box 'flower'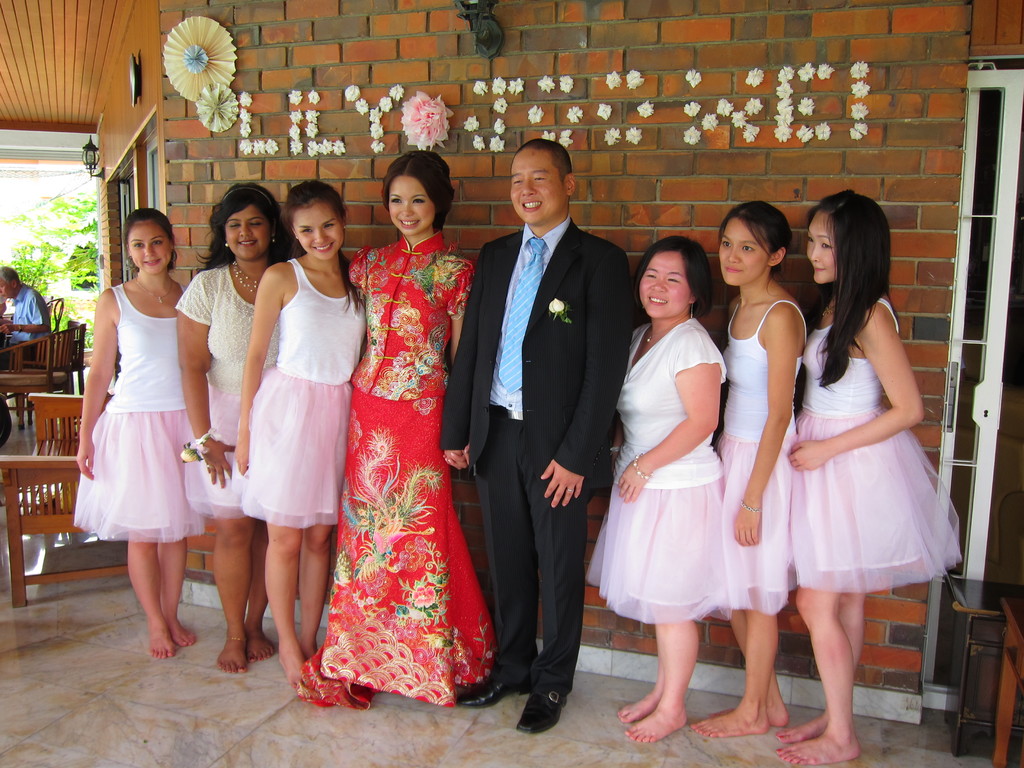
(left=376, top=94, right=394, bottom=114)
